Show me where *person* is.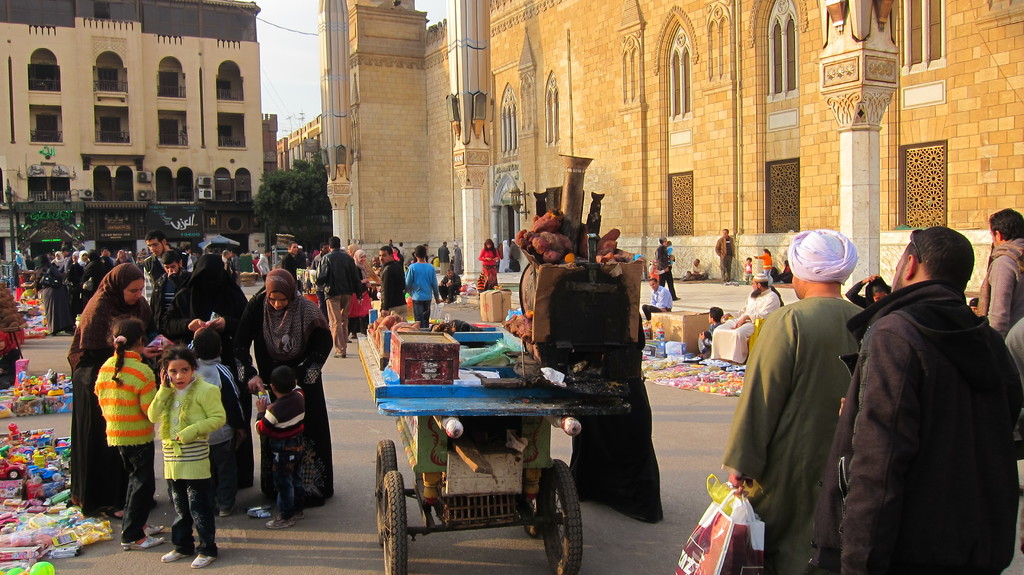
*person* is at crop(438, 241, 451, 278).
